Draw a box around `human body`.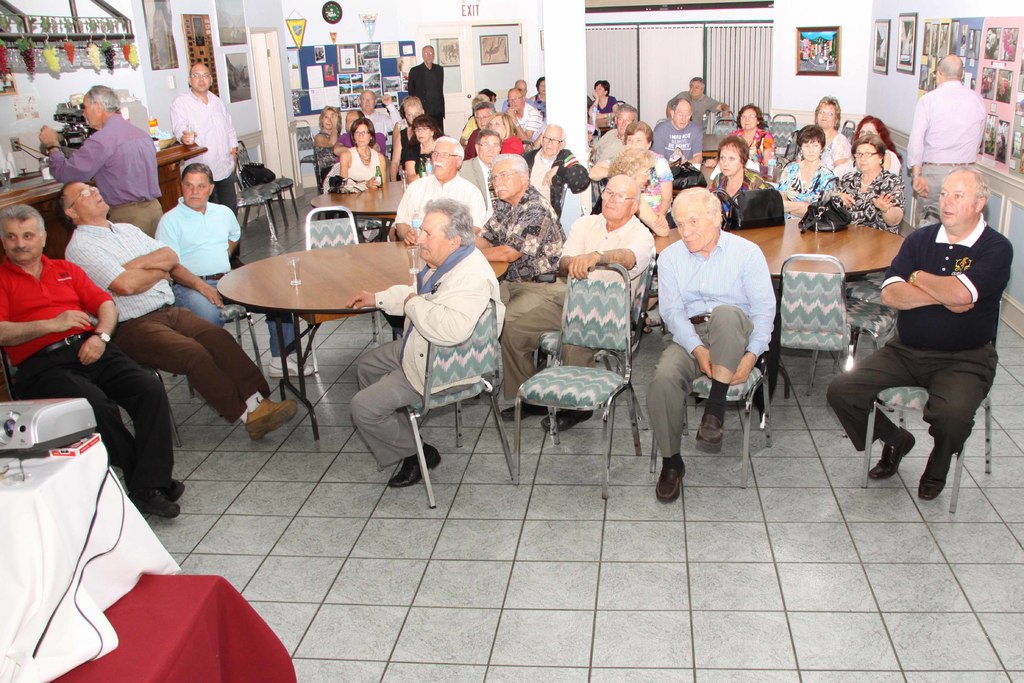
crop(387, 137, 488, 245).
